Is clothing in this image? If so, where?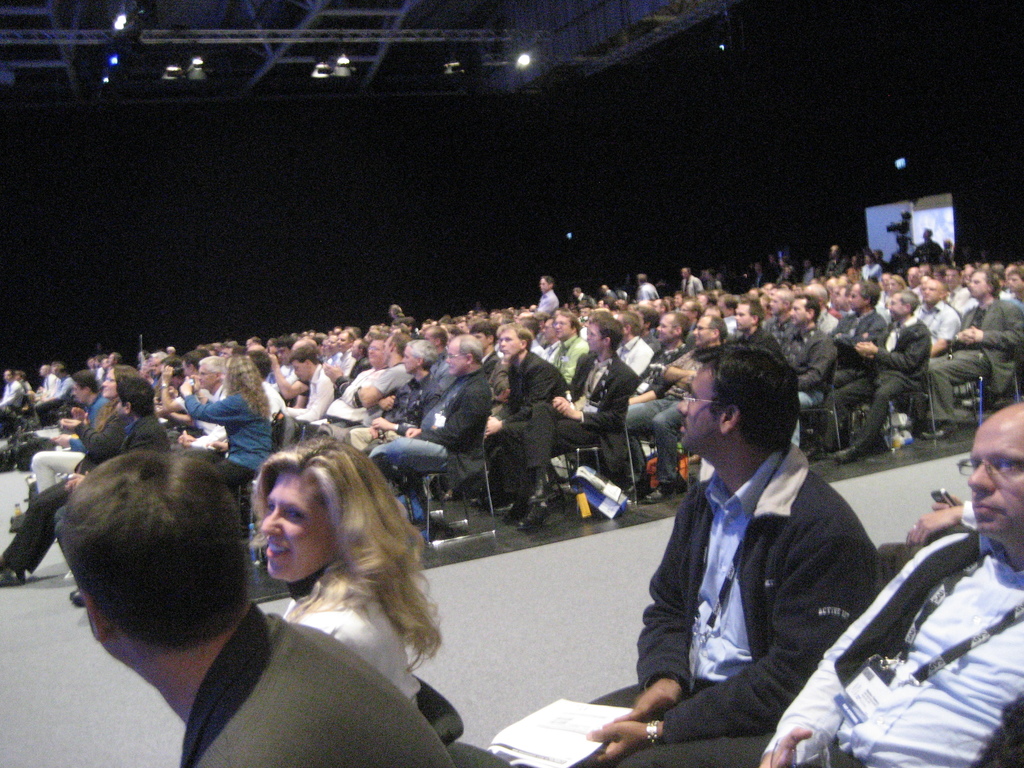
Yes, at (left=790, top=323, right=833, bottom=442).
